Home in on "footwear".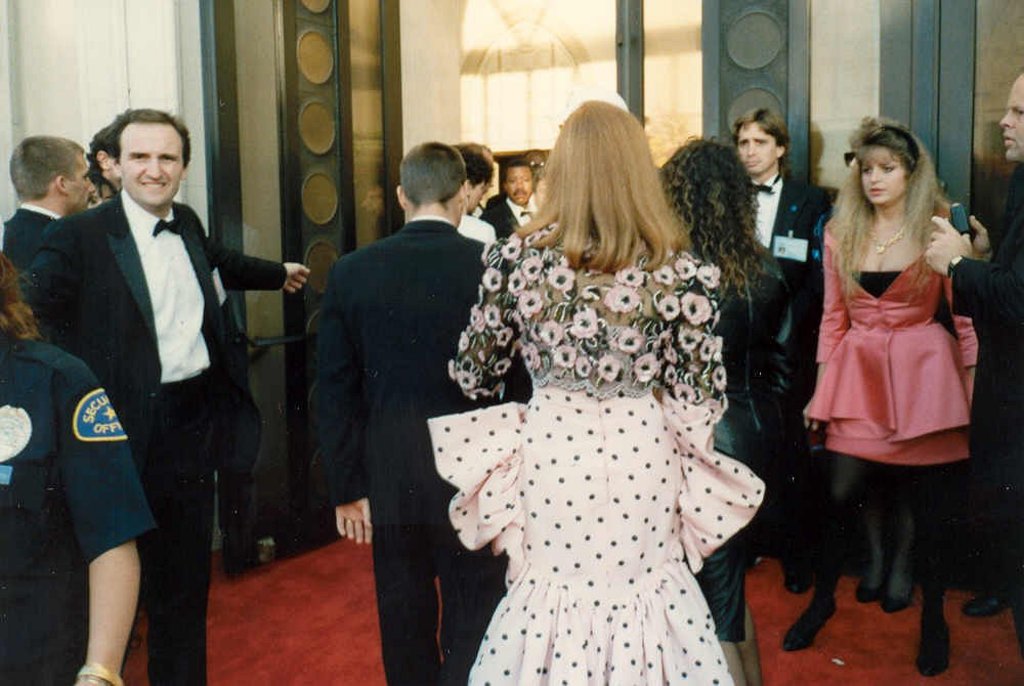
Homed in at box=[962, 587, 1015, 613].
